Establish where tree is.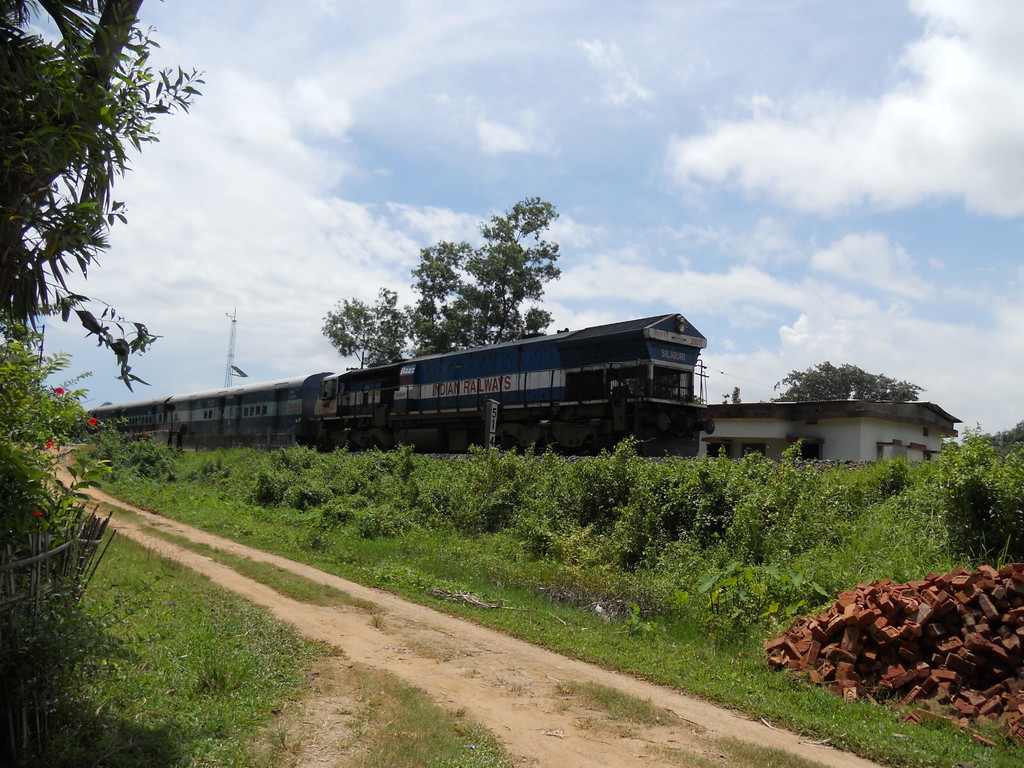
Established at BBox(316, 204, 549, 359).
